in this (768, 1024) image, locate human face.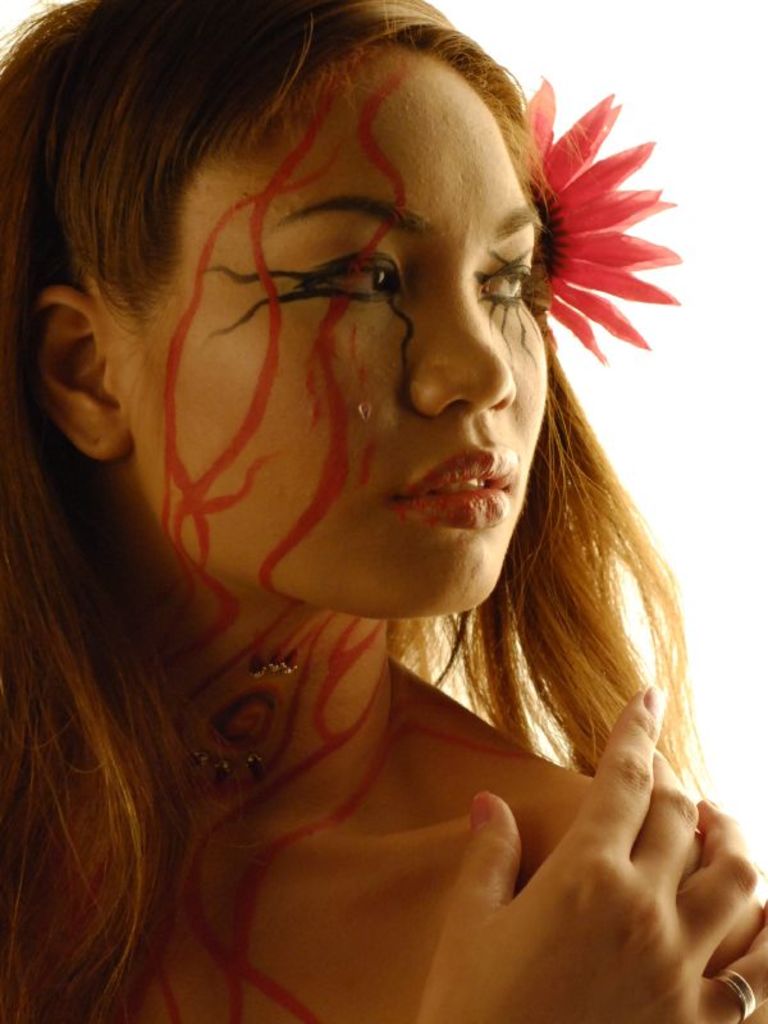
Bounding box: x1=132, y1=47, x2=541, y2=609.
